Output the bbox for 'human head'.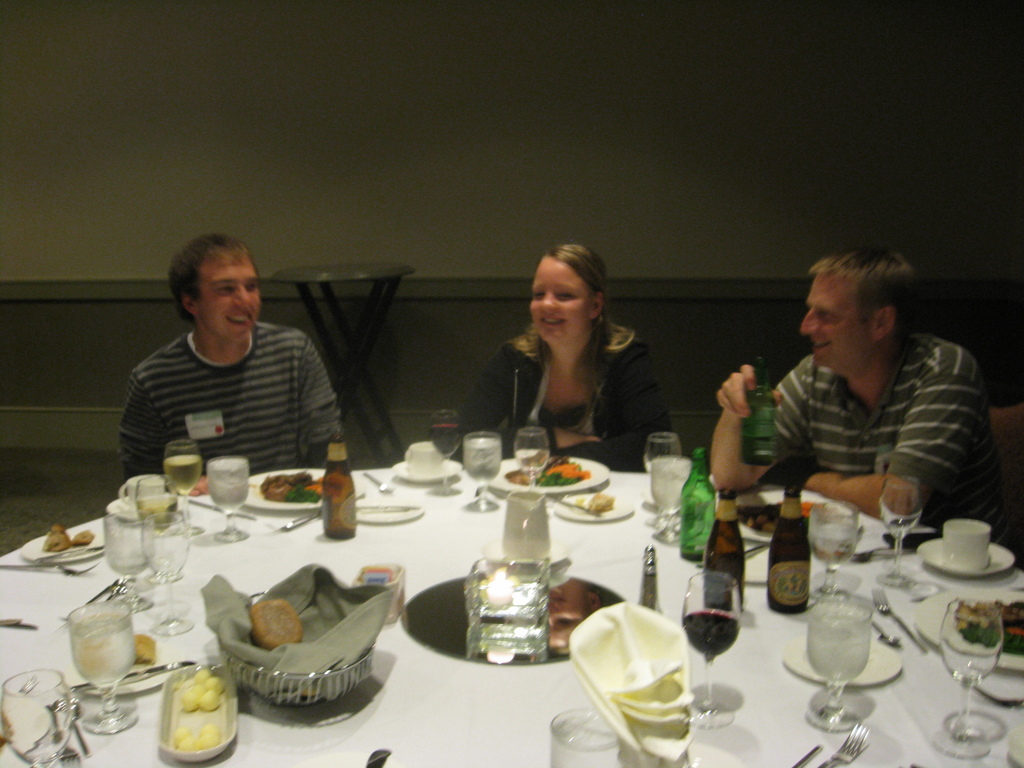
<box>799,250,915,376</box>.
